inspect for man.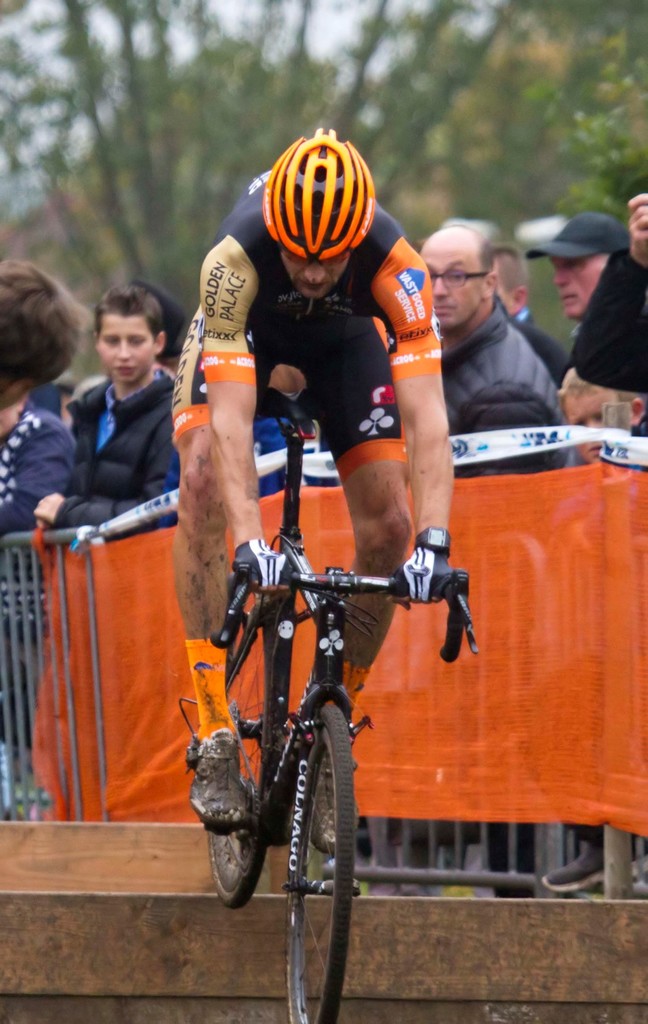
Inspection: (left=555, top=359, right=647, bottom=450).
